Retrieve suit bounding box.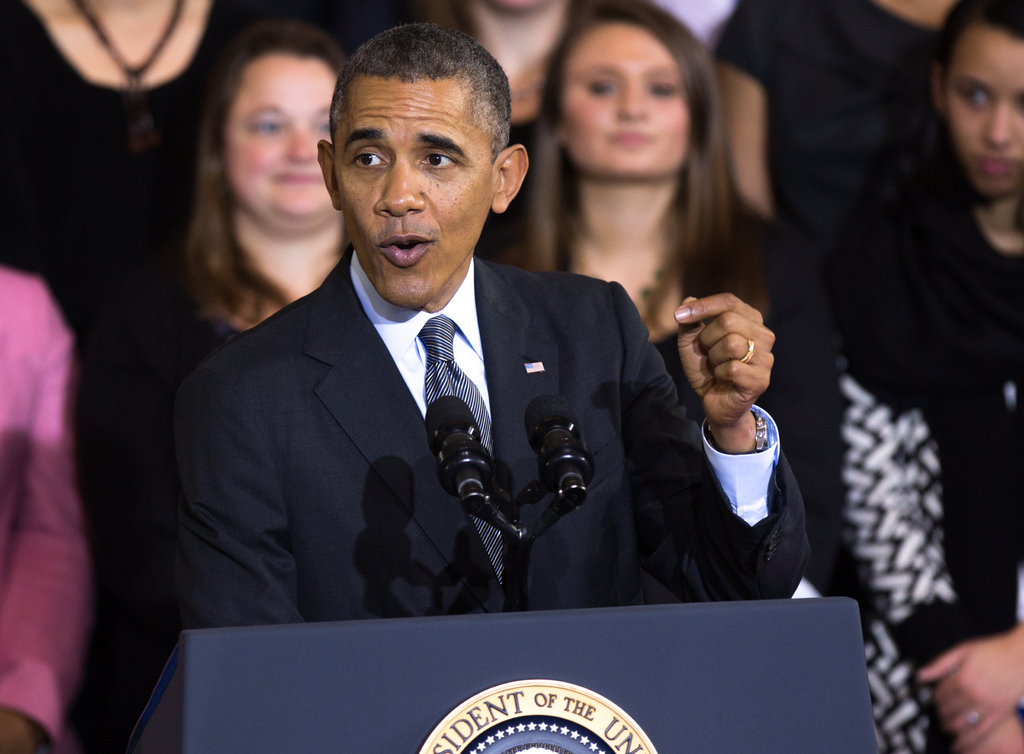
Bounding box: Rect(159, 102, 597, 648).
